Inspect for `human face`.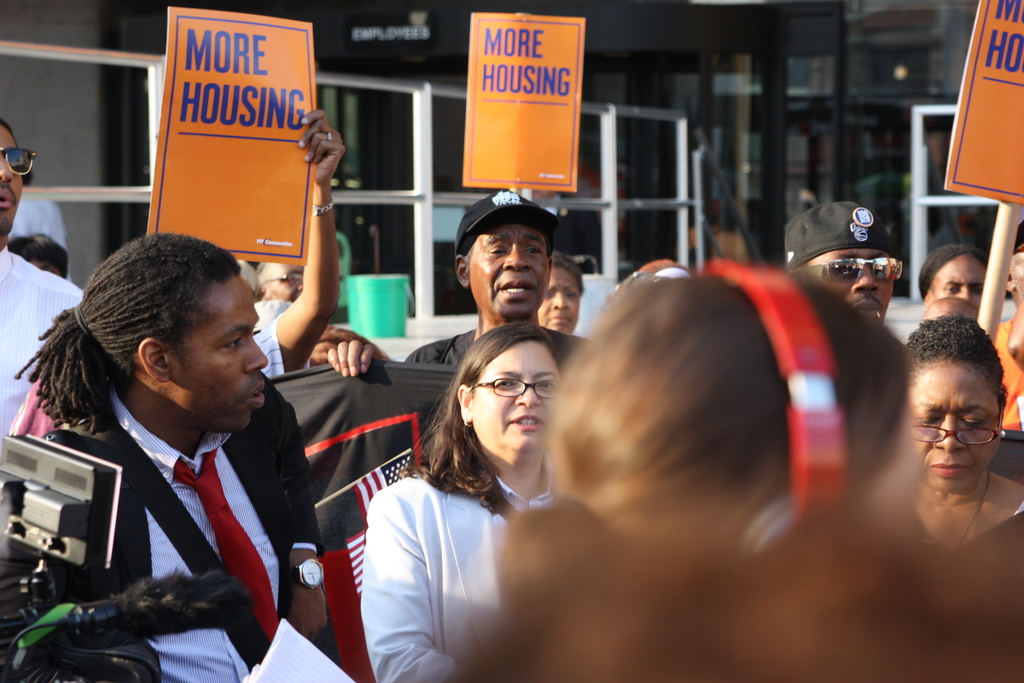
Inspection: locate(810, 247, 899, 323).
